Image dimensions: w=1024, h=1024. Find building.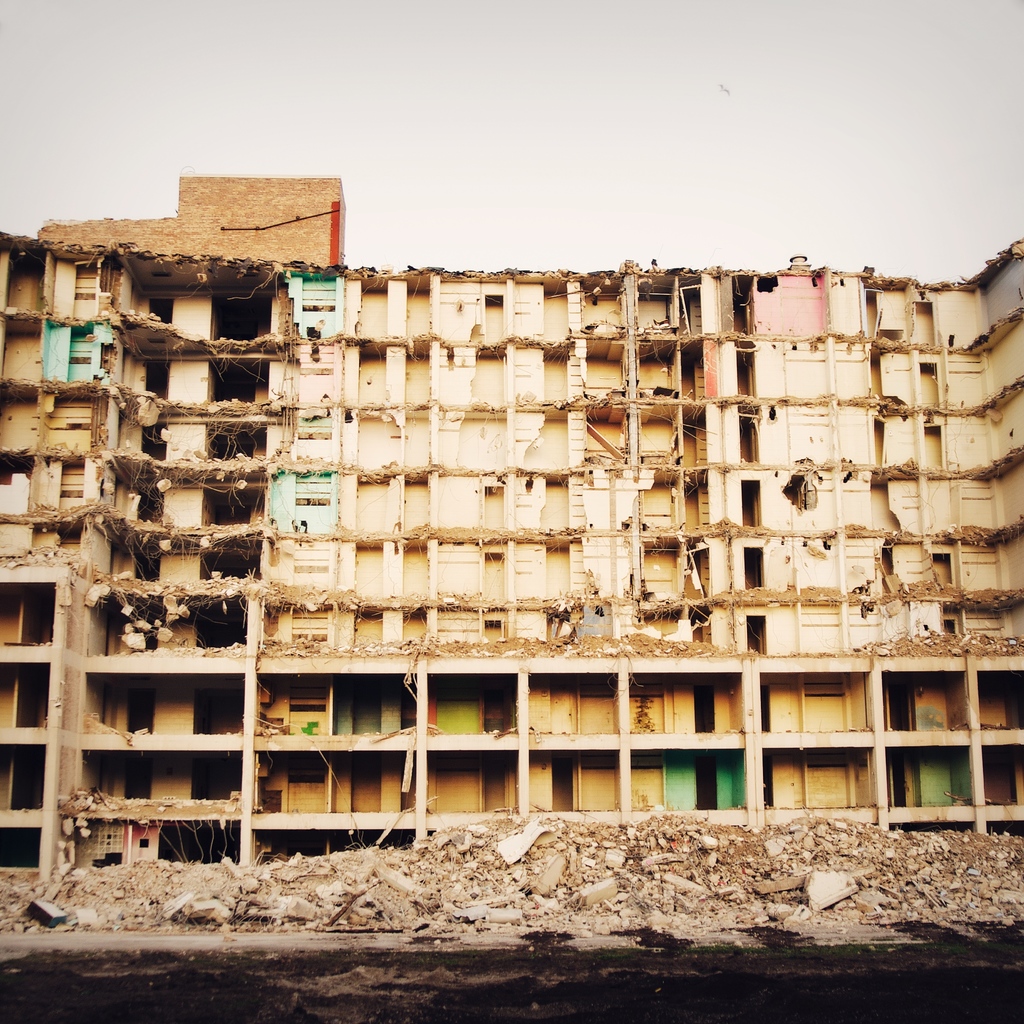
35 175 338 265.
